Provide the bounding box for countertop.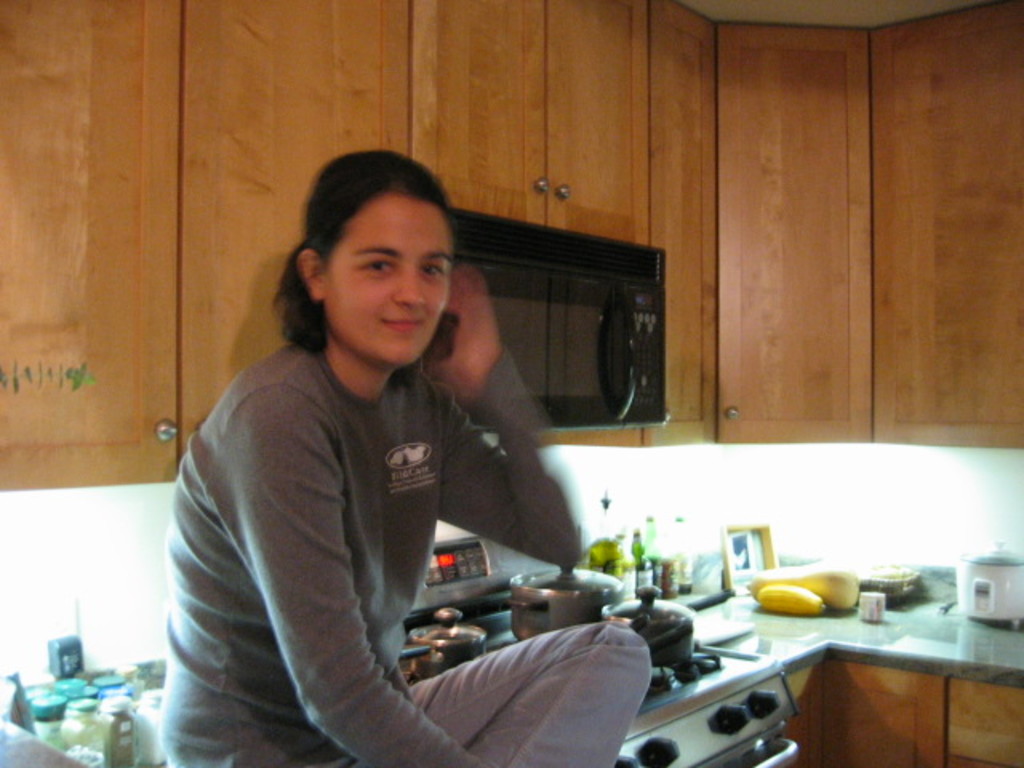
0:544:1022:765.
